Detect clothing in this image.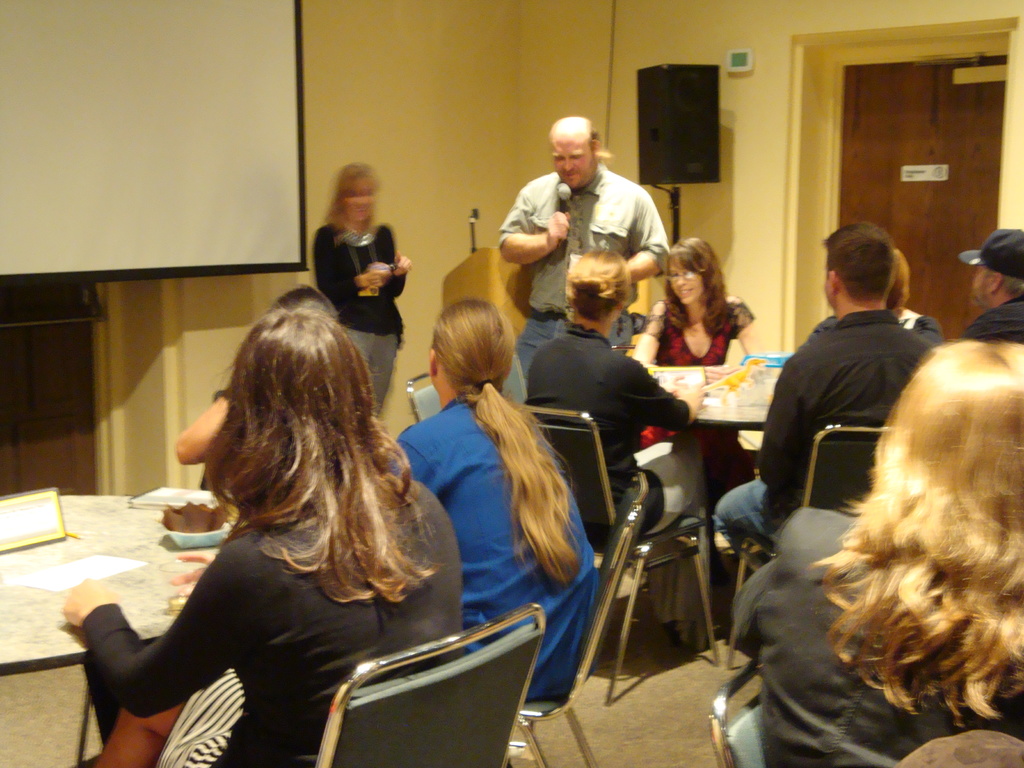
Detection: [957, 292, 1022, 346].
